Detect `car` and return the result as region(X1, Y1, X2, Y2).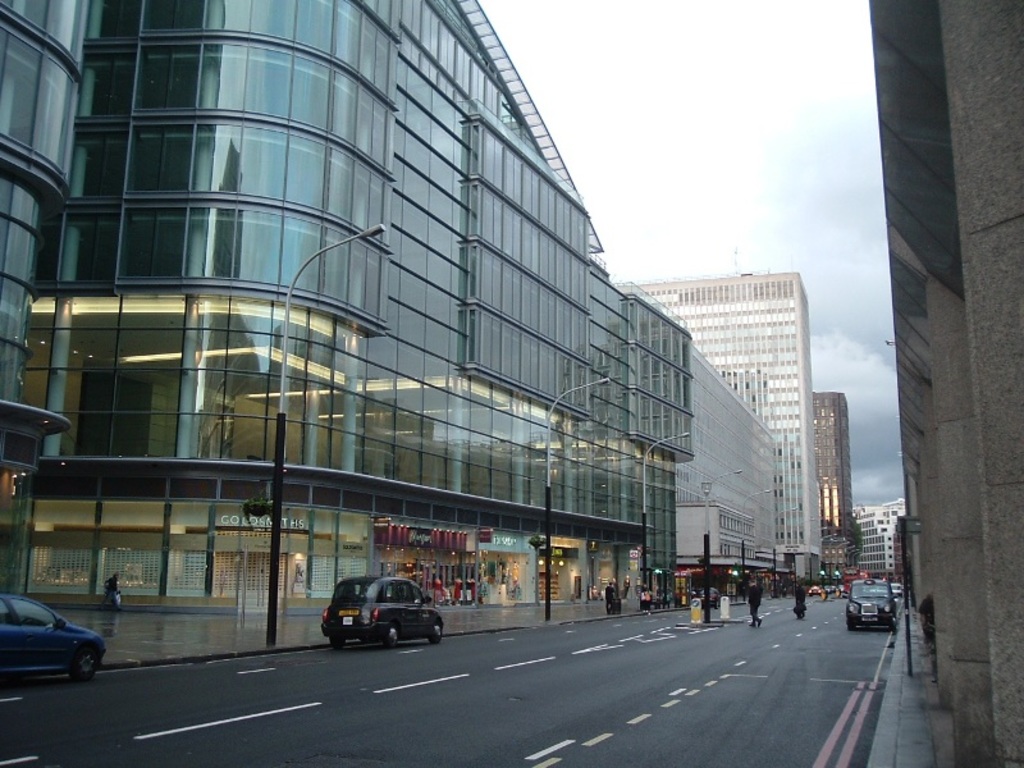
region(0, 594, 106, 685).
